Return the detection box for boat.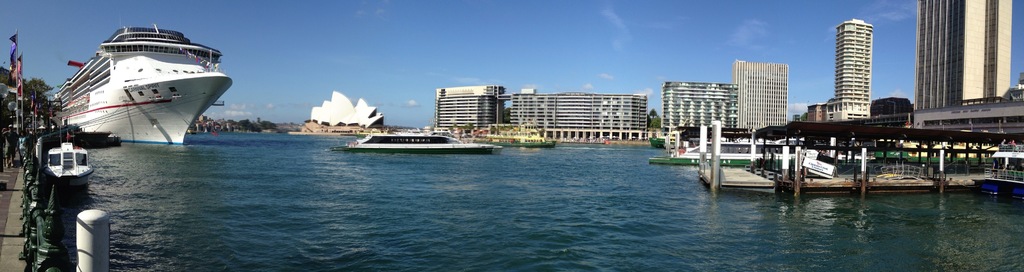
box=[51, 10, 244, 141].
